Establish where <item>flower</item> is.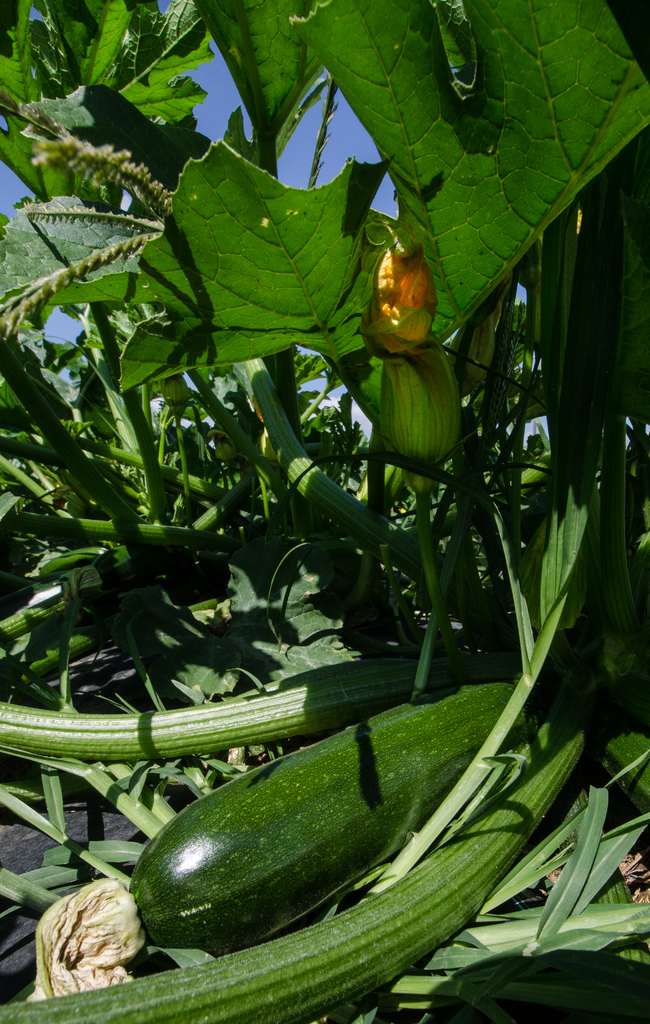
Established at left=370, top=236, right=427, bottom=368.
